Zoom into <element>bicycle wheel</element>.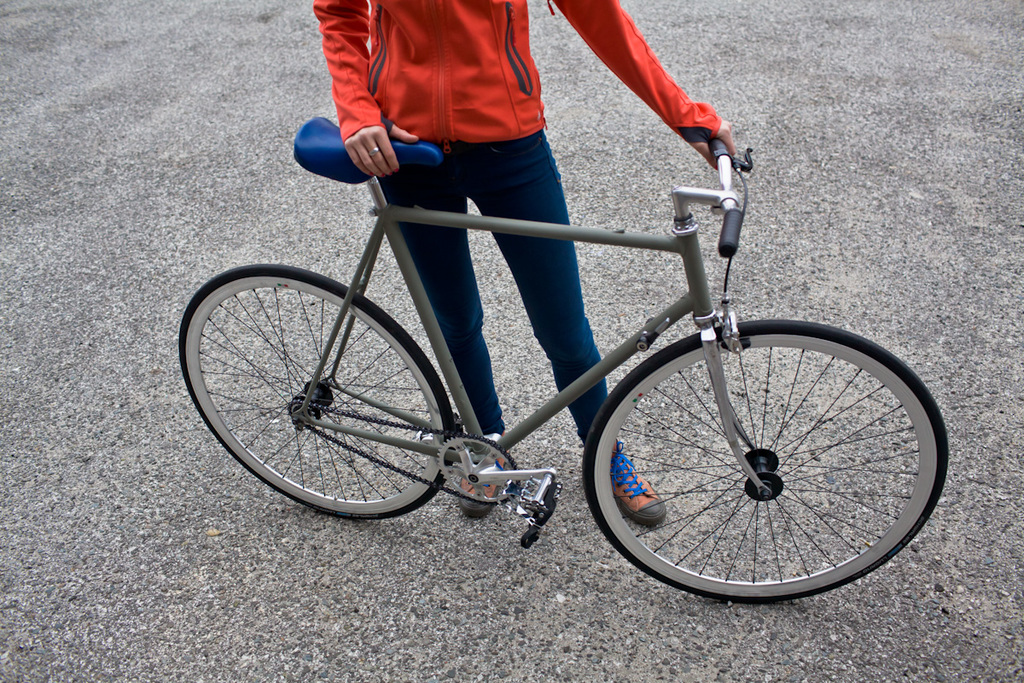
Zoom target: 173,262,486,534.
